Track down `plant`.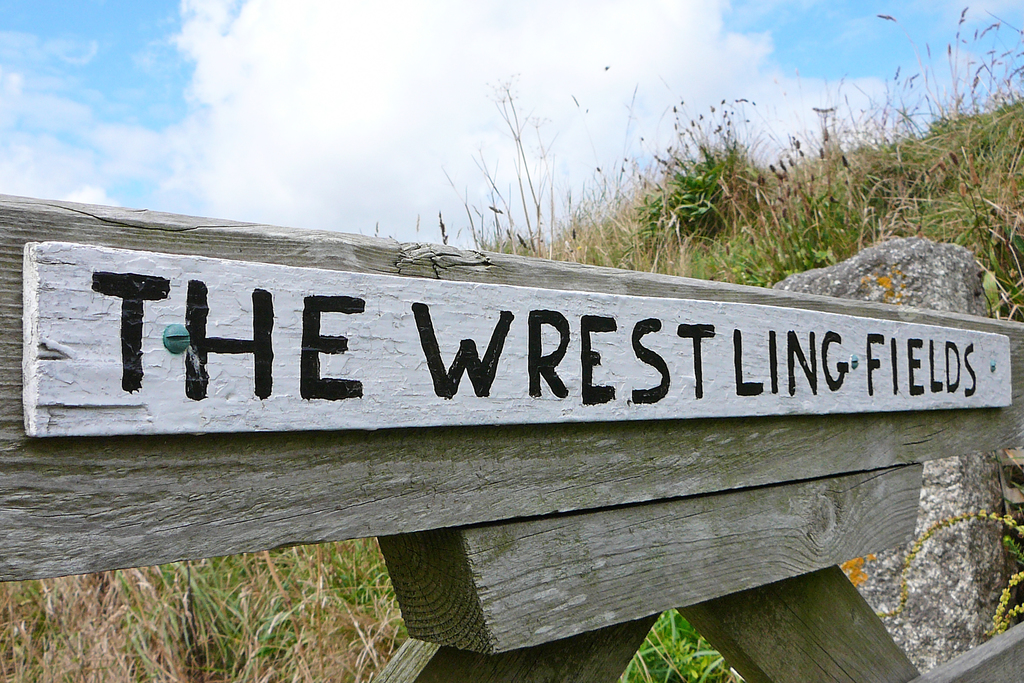
Tracked to {"x1": 844, "y1": 445, "x2": 1023, "y2": 626}.
